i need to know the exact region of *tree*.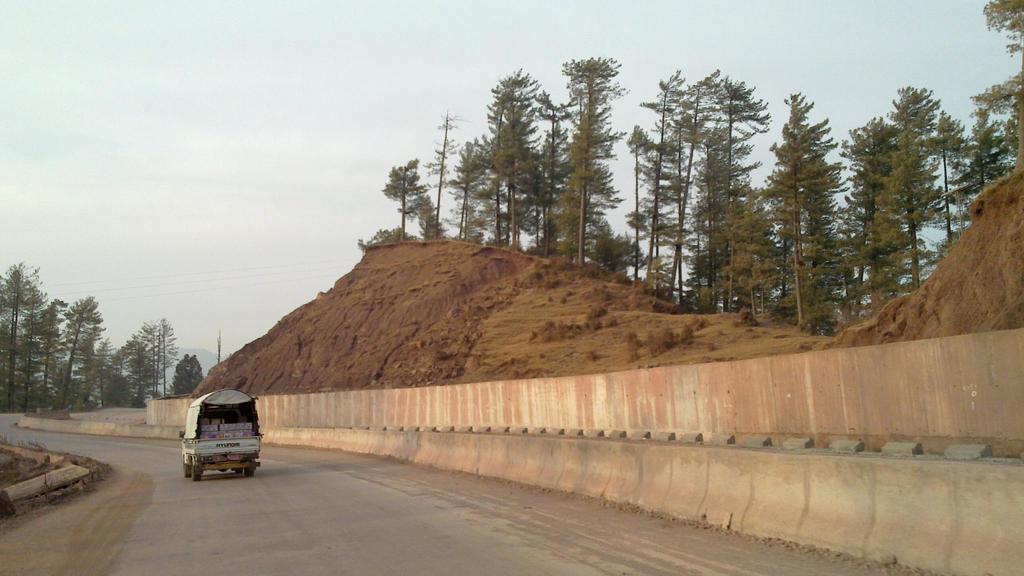
Region: (left=53, top=288, right=107, bottom=410).
